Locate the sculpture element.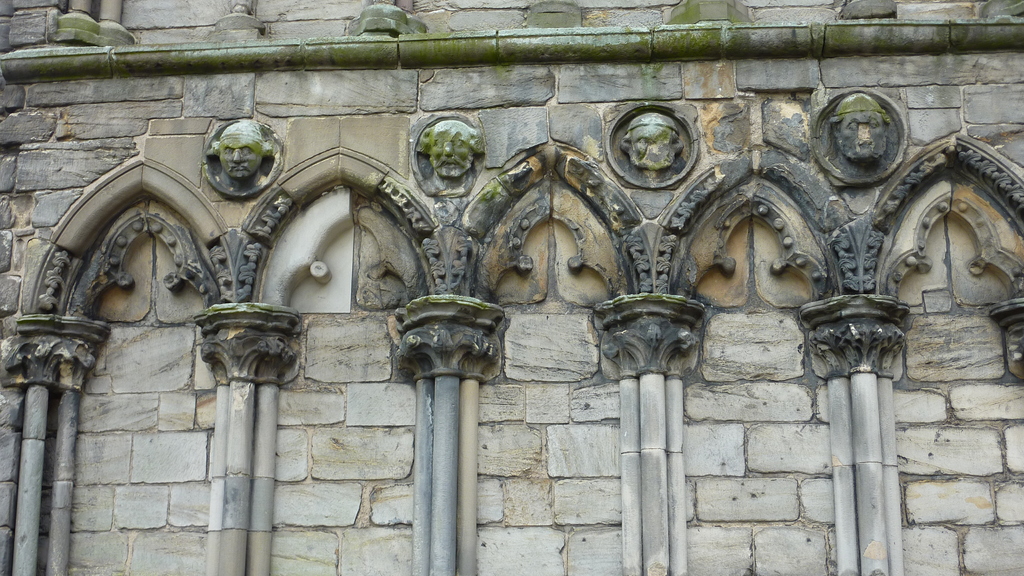
Element bbox: (828, 79, 893, 159).
